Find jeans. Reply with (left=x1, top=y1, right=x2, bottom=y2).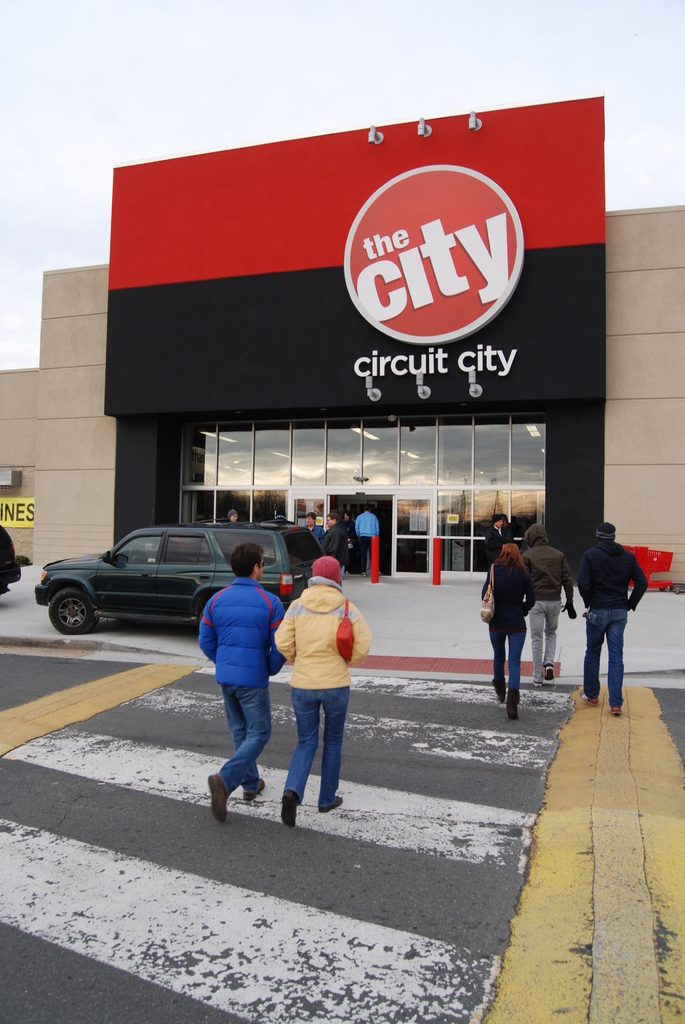
(left=211, top=684, right=267, bottom=776).
